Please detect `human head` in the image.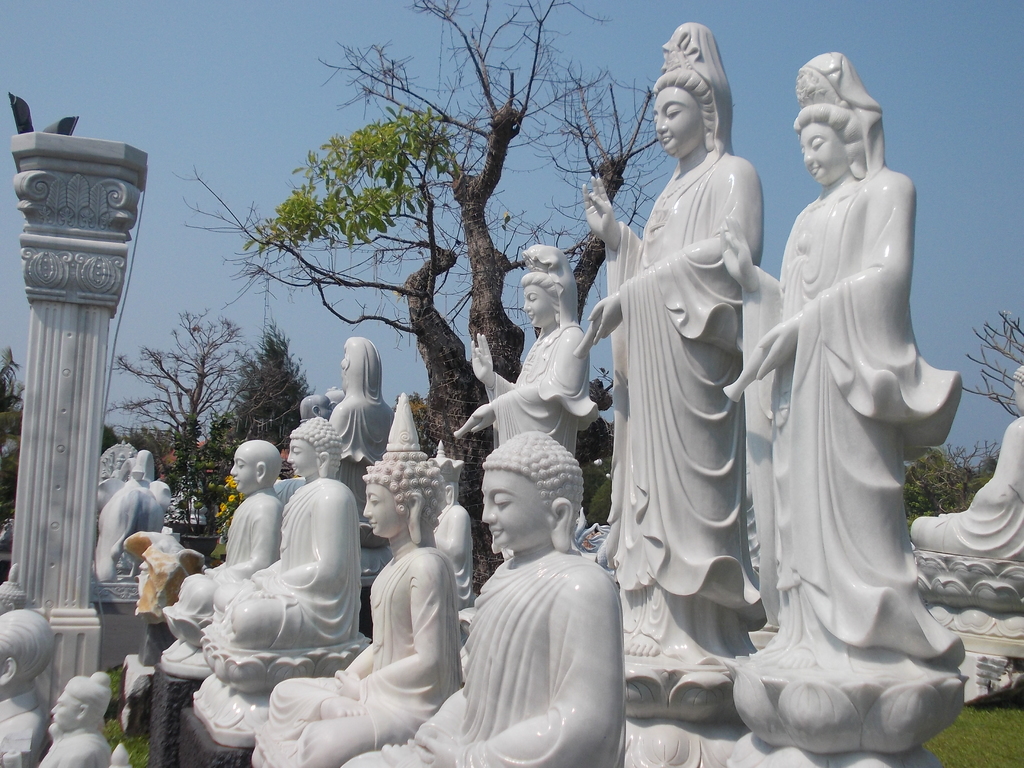
x1=149 y1=479 x2=177 y2=511.
